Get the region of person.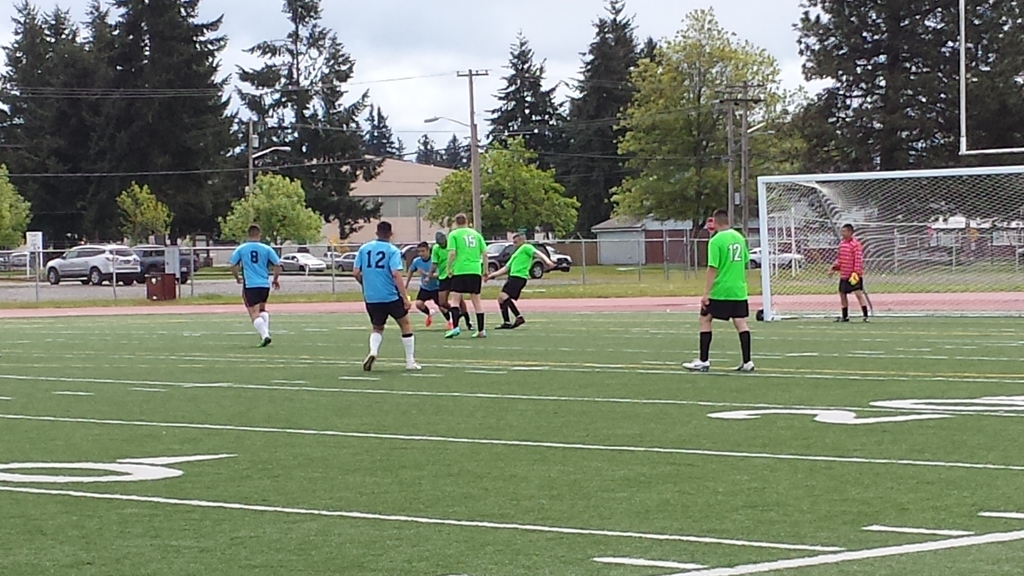
box(427, 231, 462, 332).
